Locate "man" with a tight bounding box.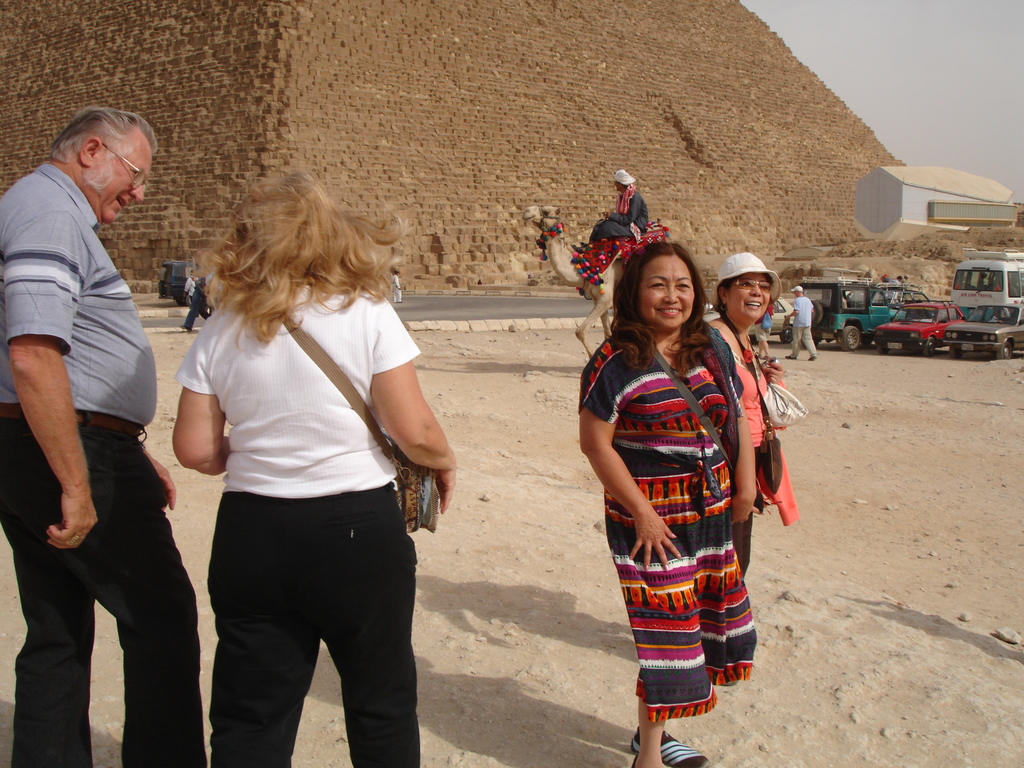
(785,285,817,362).
